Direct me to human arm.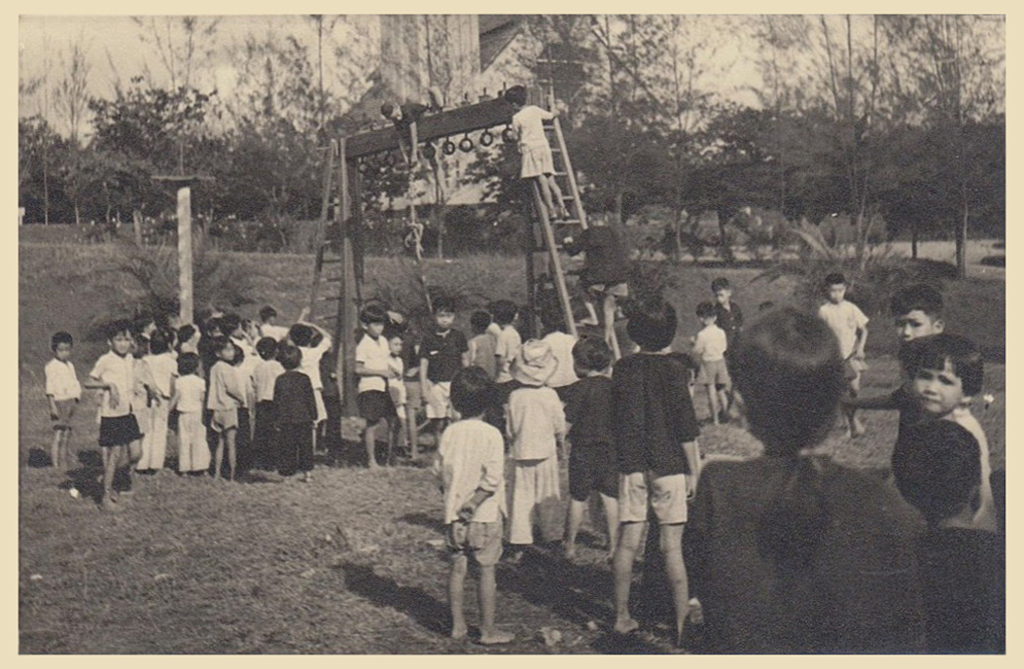
Direction: [678, 364, 698, 503].
